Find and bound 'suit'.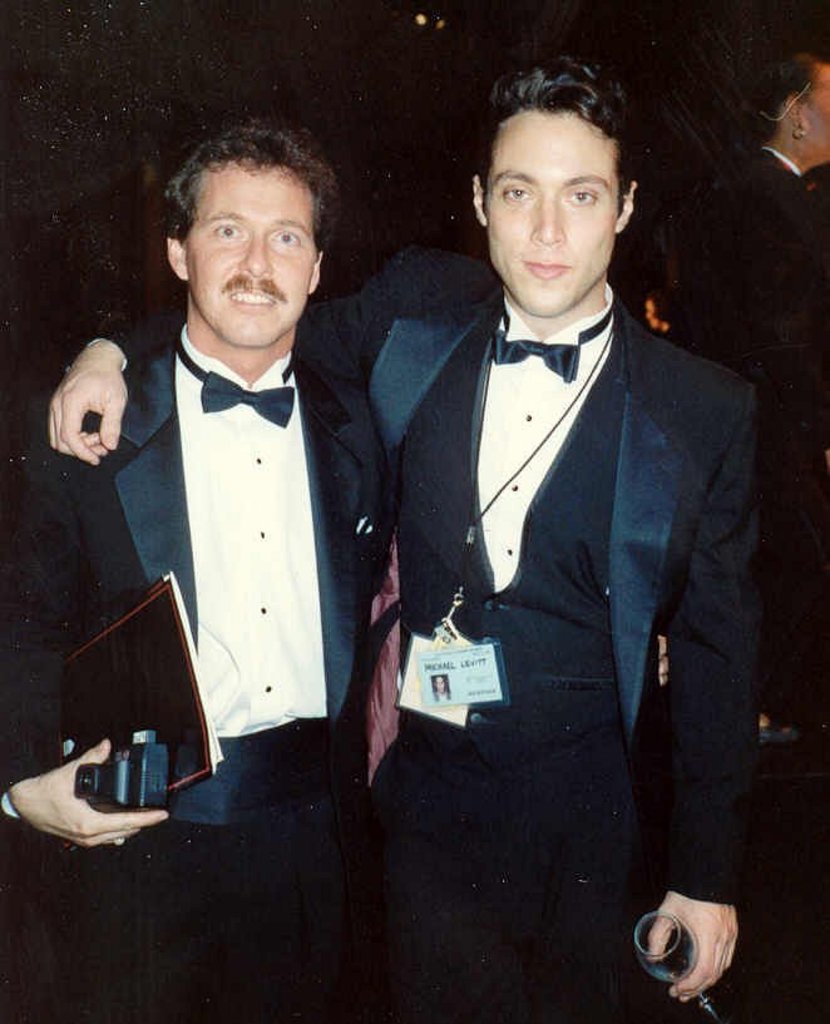
Bound: (665,147,817,689).
